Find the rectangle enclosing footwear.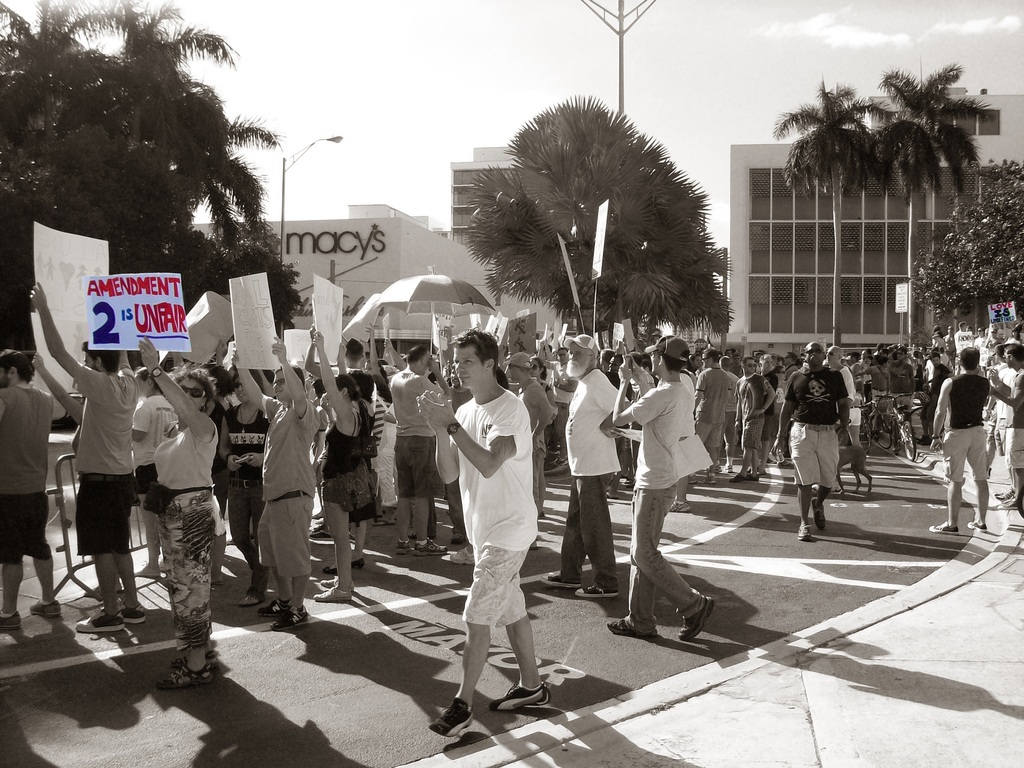
left=453, top=545, right=482, bottom=564.
